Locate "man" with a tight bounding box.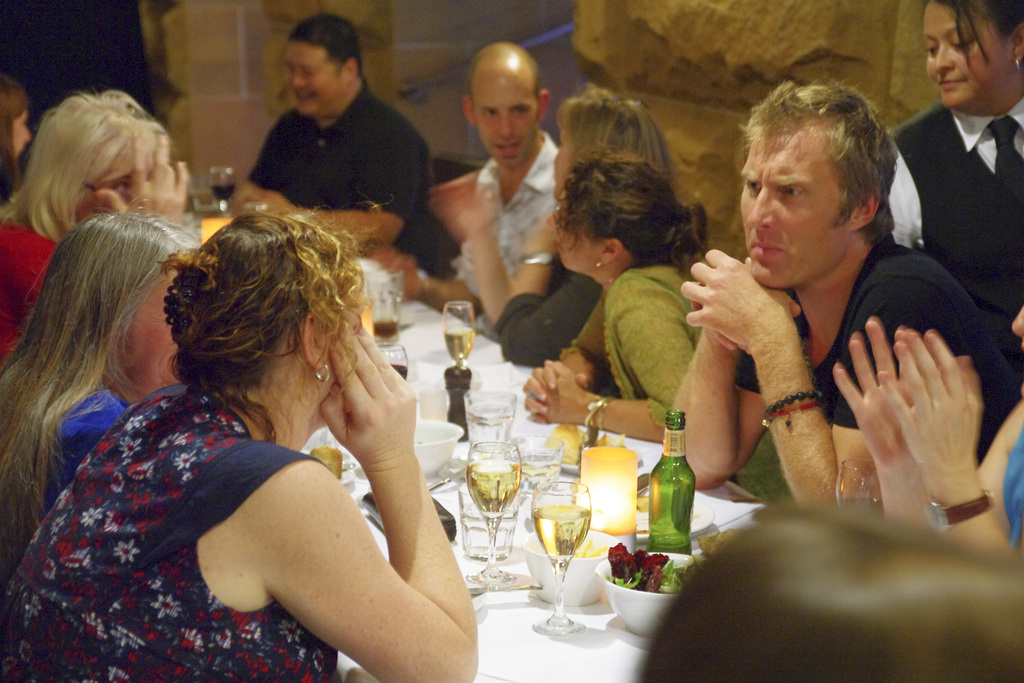
(653,79,1022,521).
